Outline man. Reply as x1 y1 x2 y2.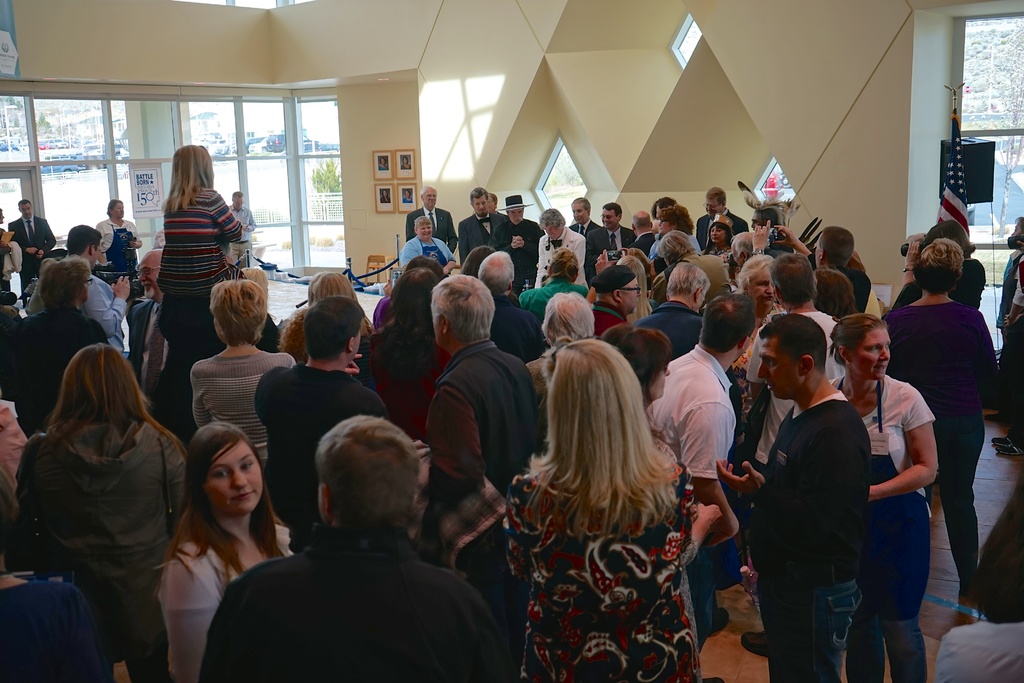
399 208 452 267.
